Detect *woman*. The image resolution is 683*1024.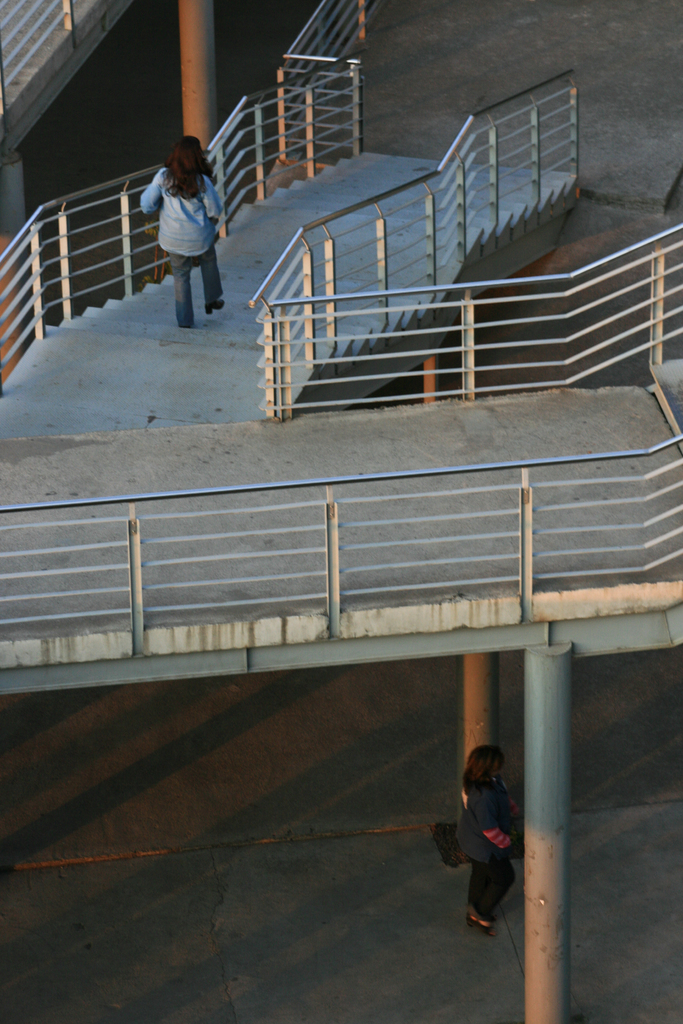
x1=452 y1=744 x2=532 y2=940.
